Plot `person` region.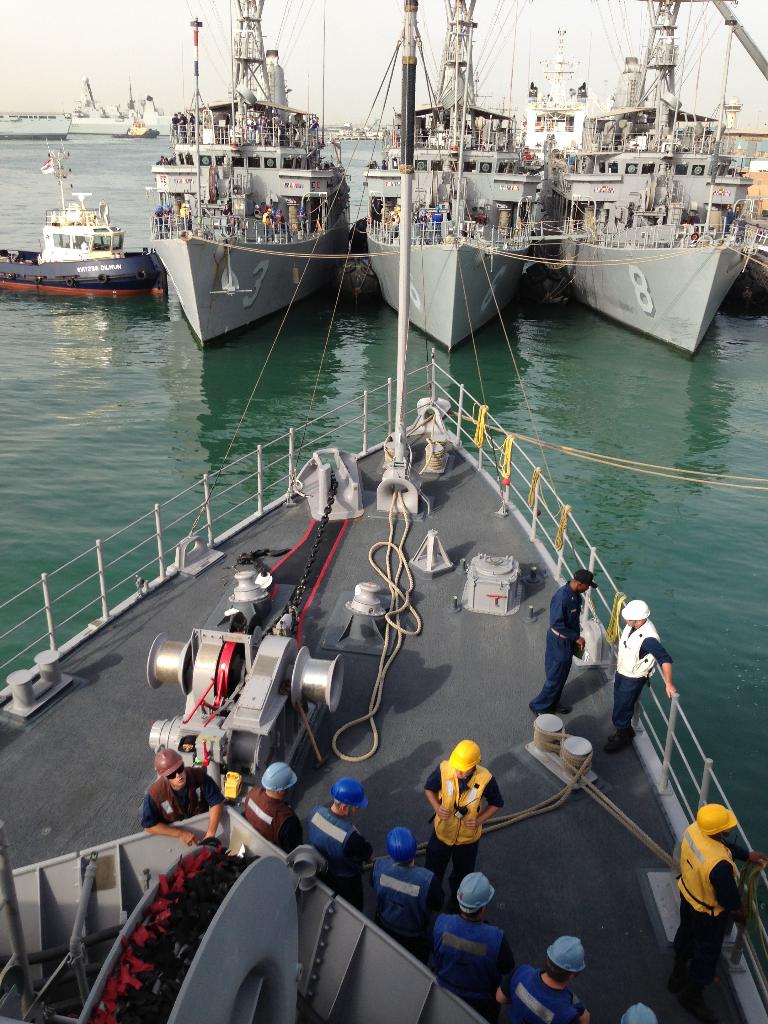
Plotted at [left=185, top=202, right=192, bottom=228].
